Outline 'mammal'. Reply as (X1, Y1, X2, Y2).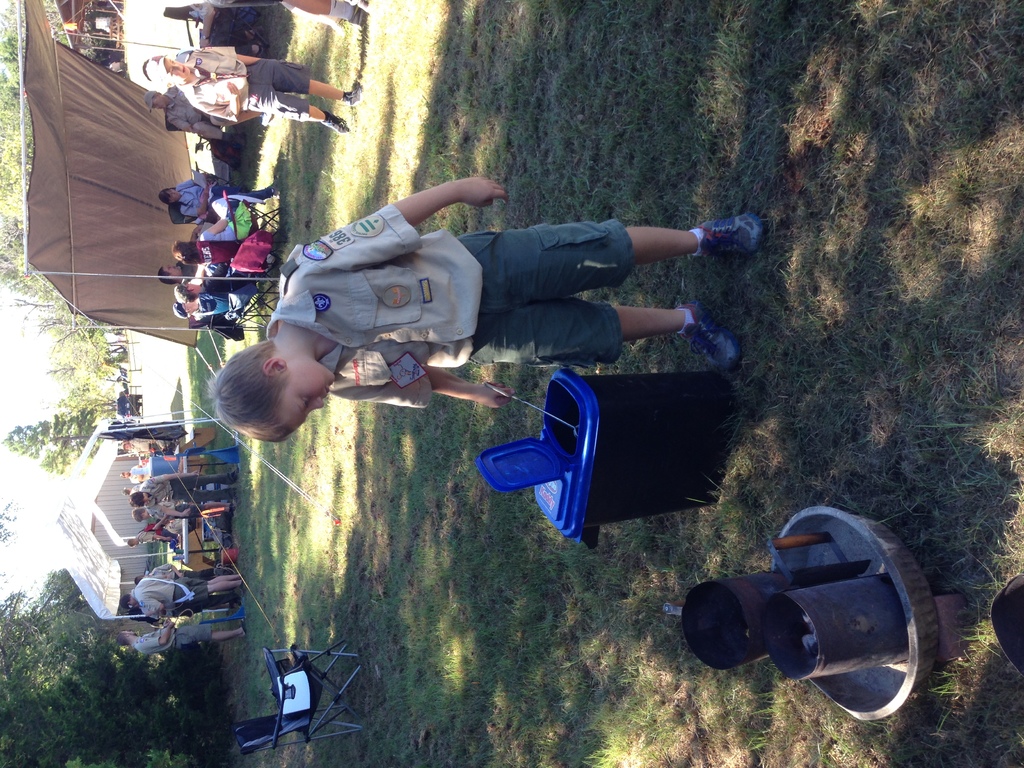
(118, 621, 246, 656).
